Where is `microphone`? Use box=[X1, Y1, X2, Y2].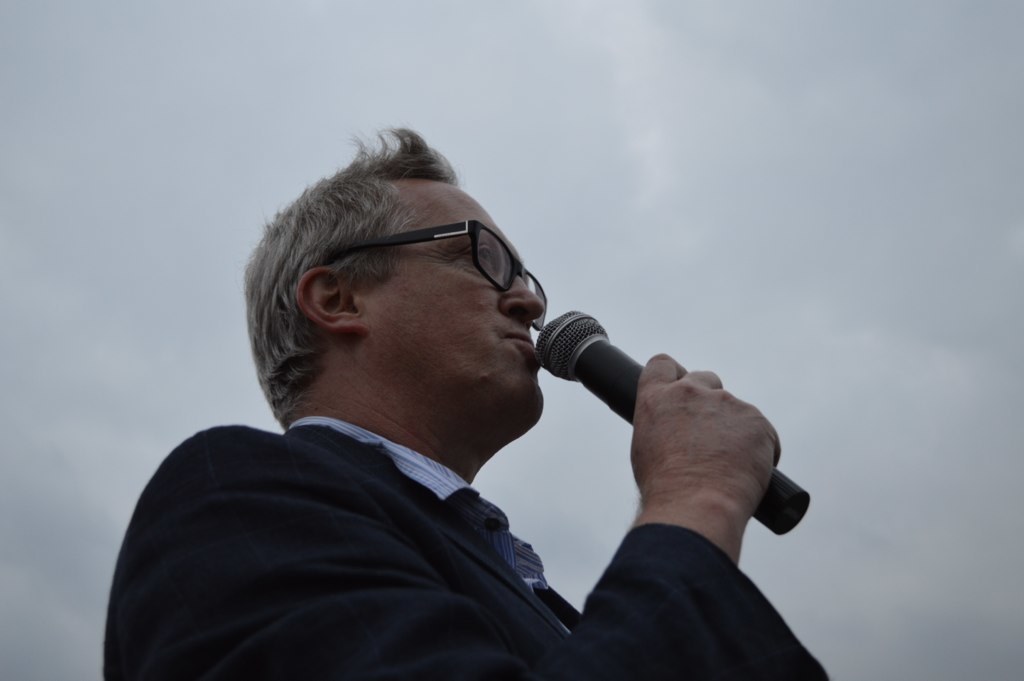
box=[530, 307, 817, 539].
